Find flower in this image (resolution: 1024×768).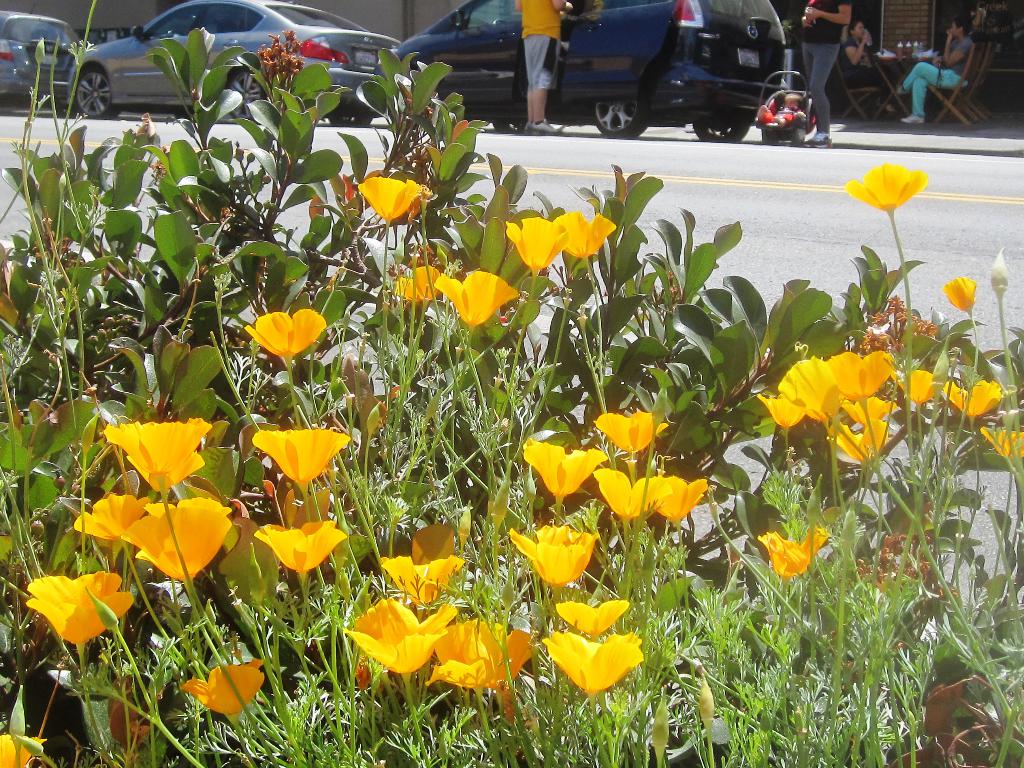
(106, 415, 212, 495).
